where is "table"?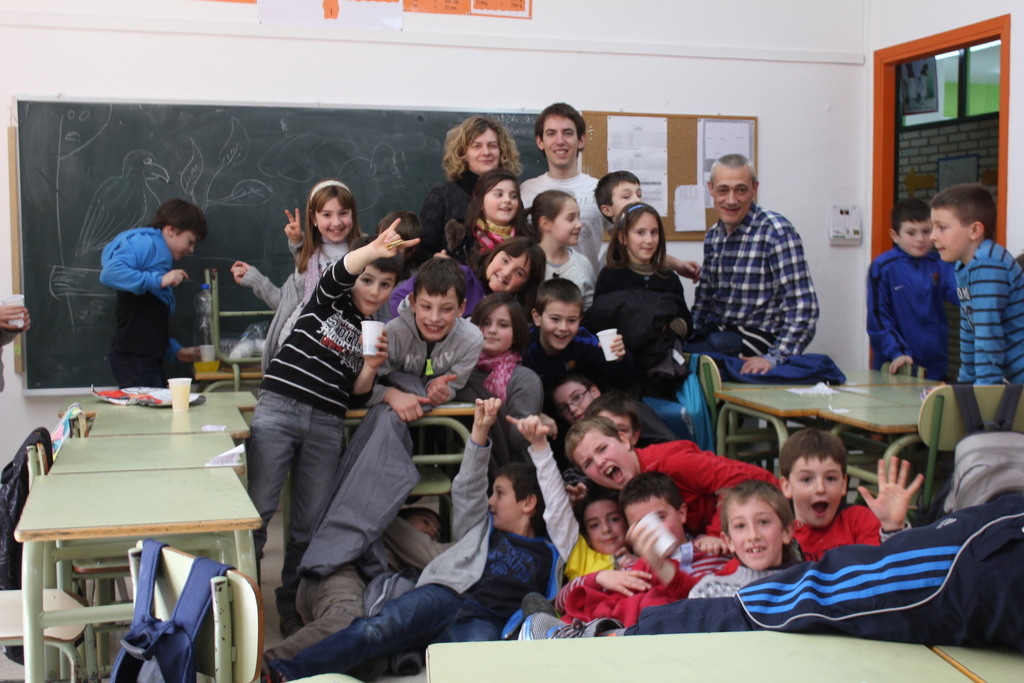
locate(427, 629, 975, 682).
